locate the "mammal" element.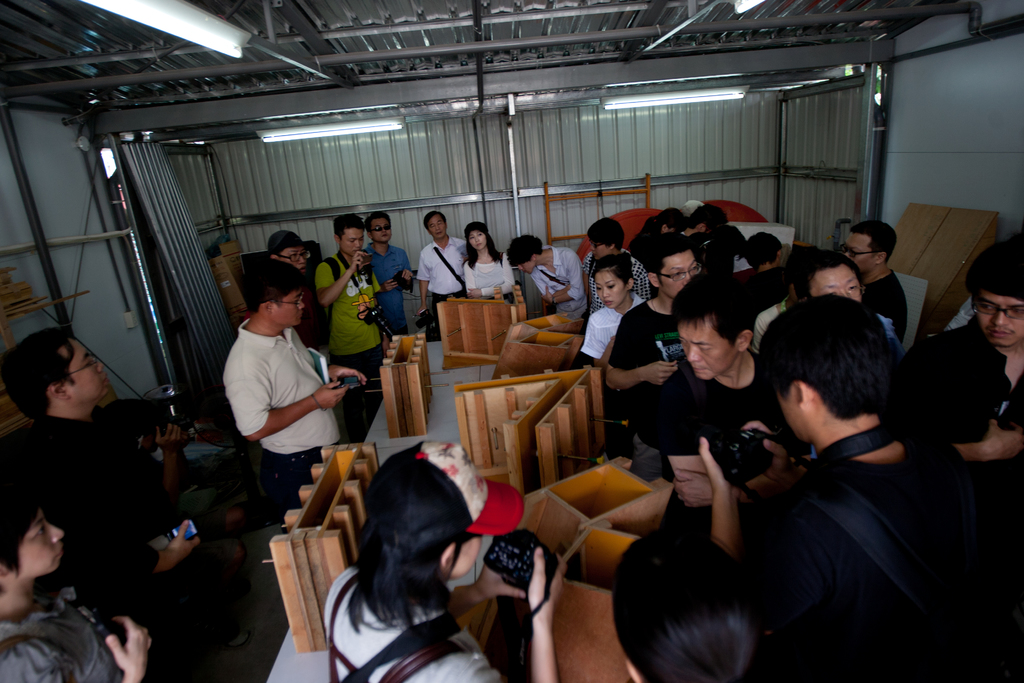
Element bbox: x1=372 y1=203 x2=422 y2=329.
